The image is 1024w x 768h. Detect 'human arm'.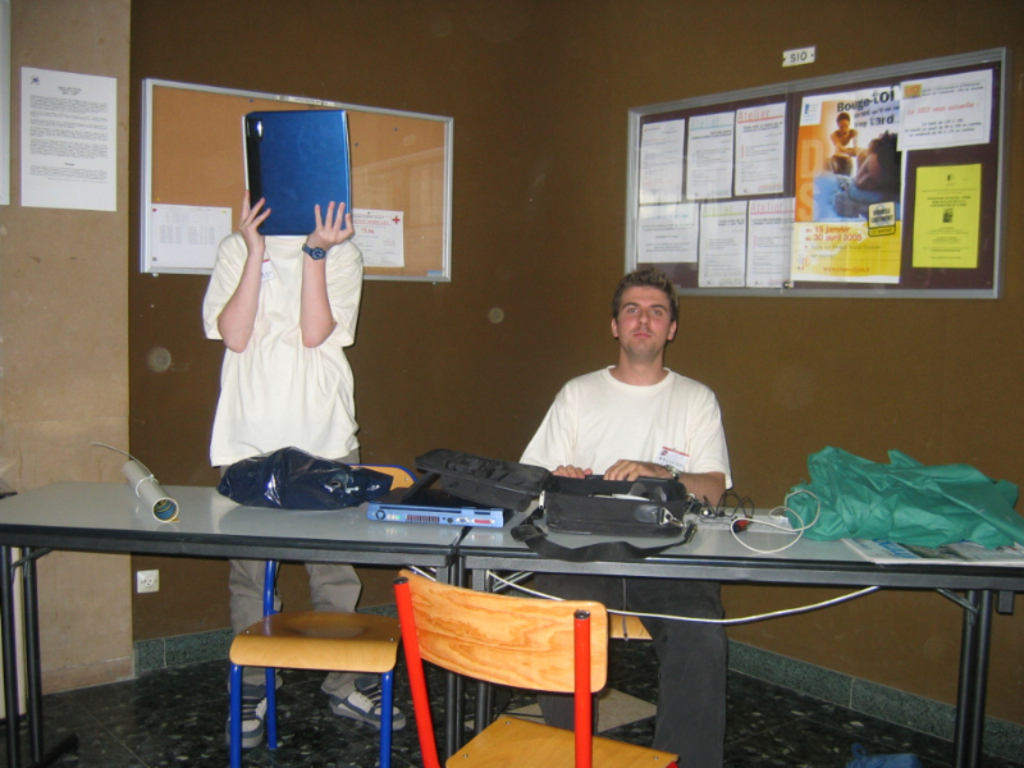
Detection: 518,387,598,474.
